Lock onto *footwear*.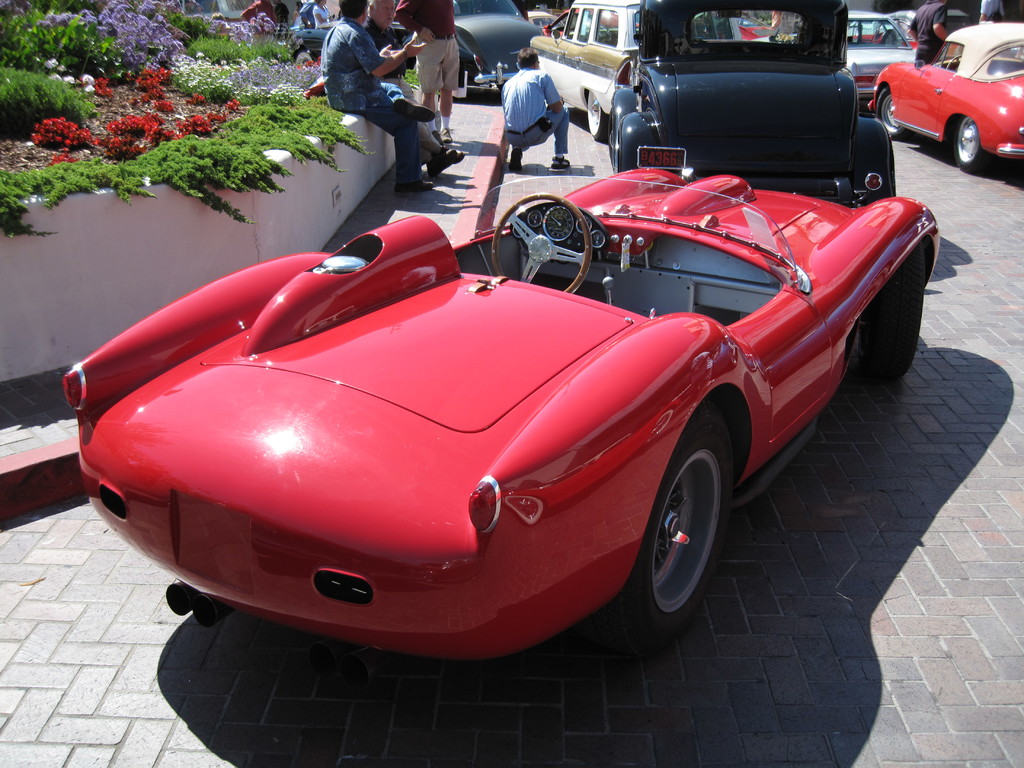
Locked: (392, 179, 432, 195).
